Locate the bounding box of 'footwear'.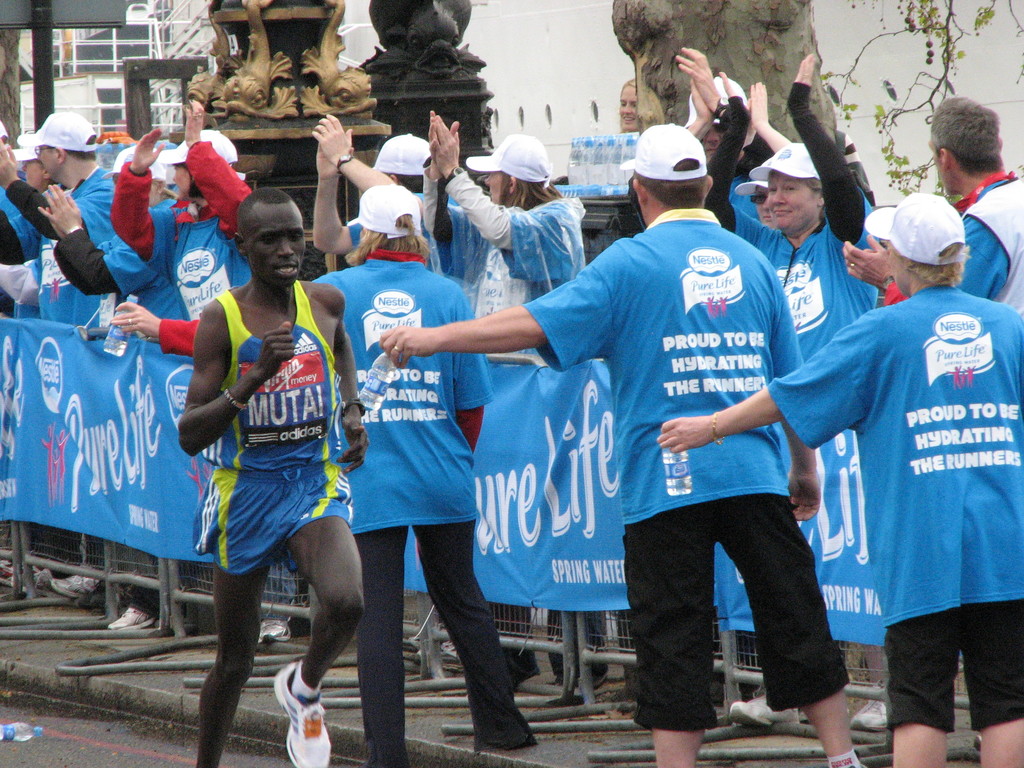
Bounding box: 49, 575, 97, 602.
